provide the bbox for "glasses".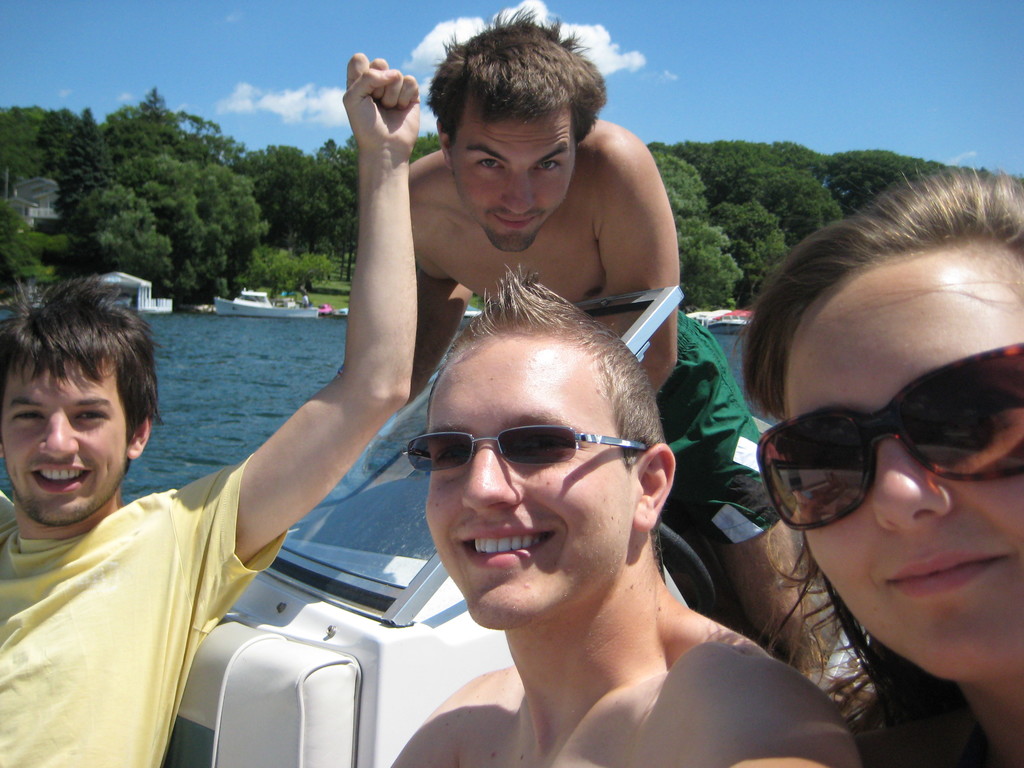
748:337:1023:537.
